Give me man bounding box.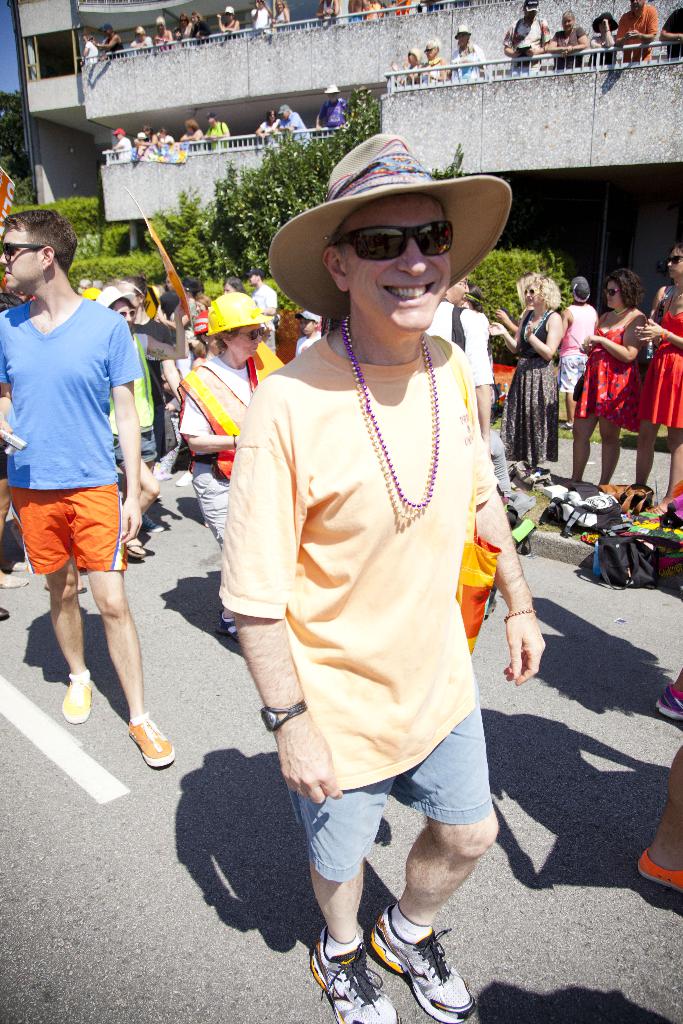
bbox=(315, 0, 343, 29).
